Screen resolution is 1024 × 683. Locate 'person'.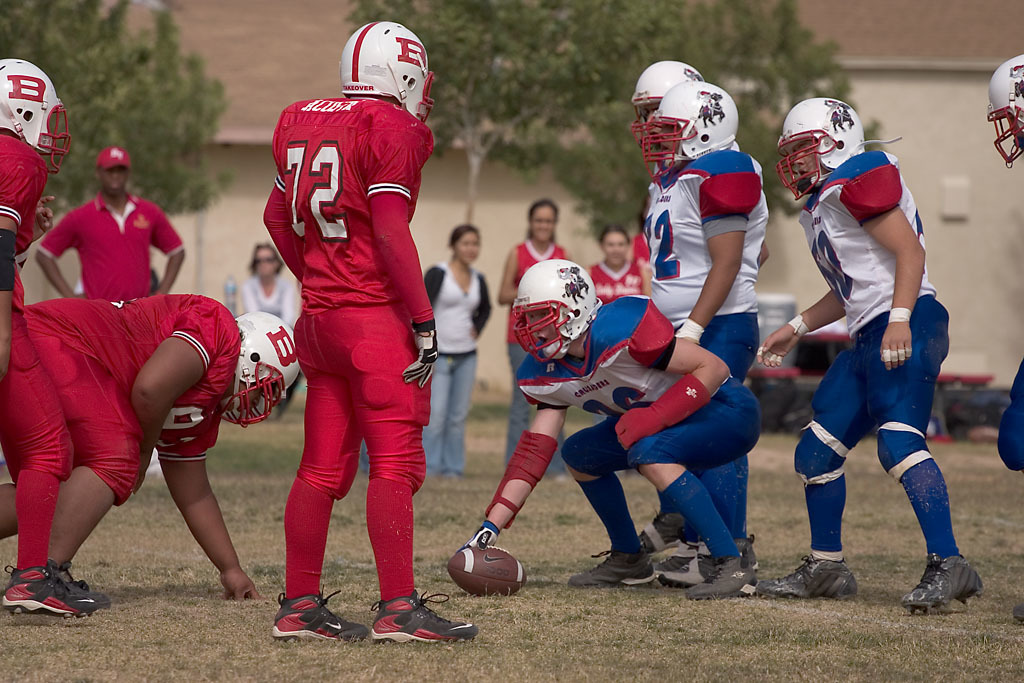
x1=757 y1=99 x2=983 y2=614.
